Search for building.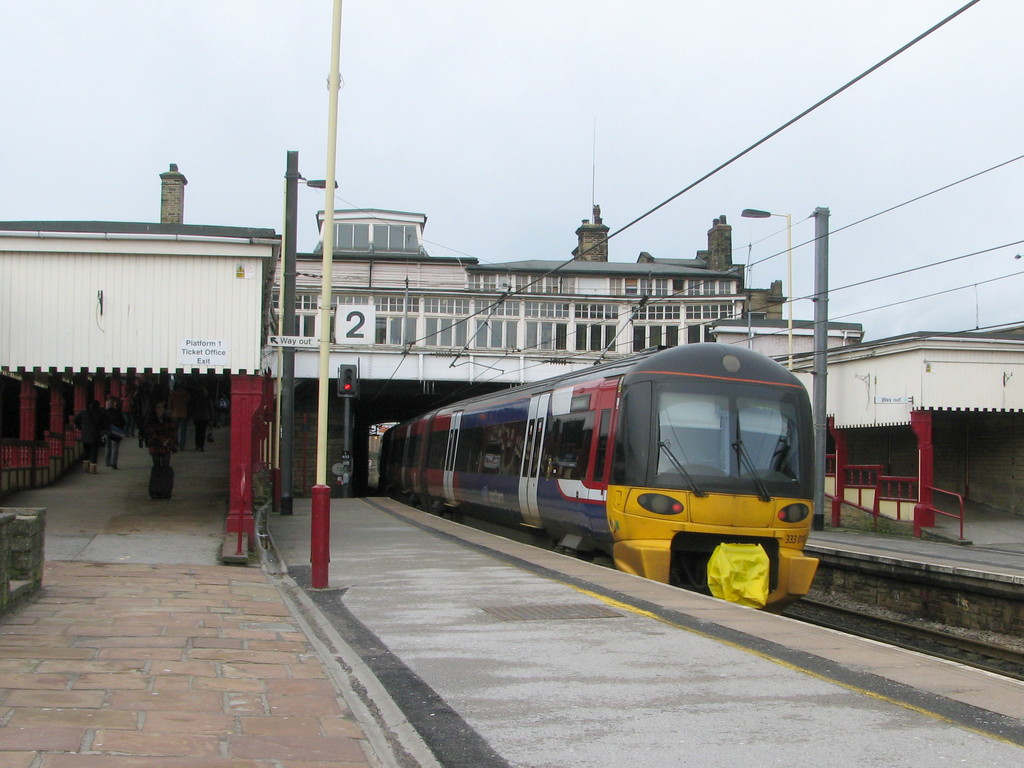
Found at bbox=[163, 161, 1023, 525].
